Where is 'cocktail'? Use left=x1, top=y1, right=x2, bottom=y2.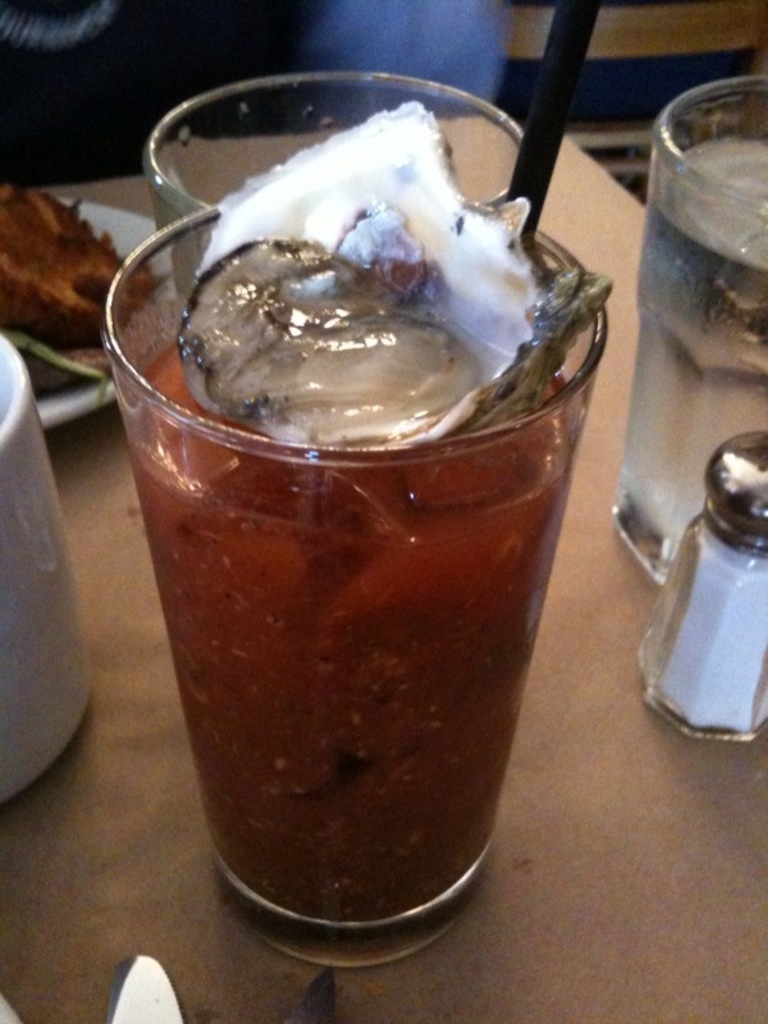
left=106, top=0, right=620, bottom=965.
